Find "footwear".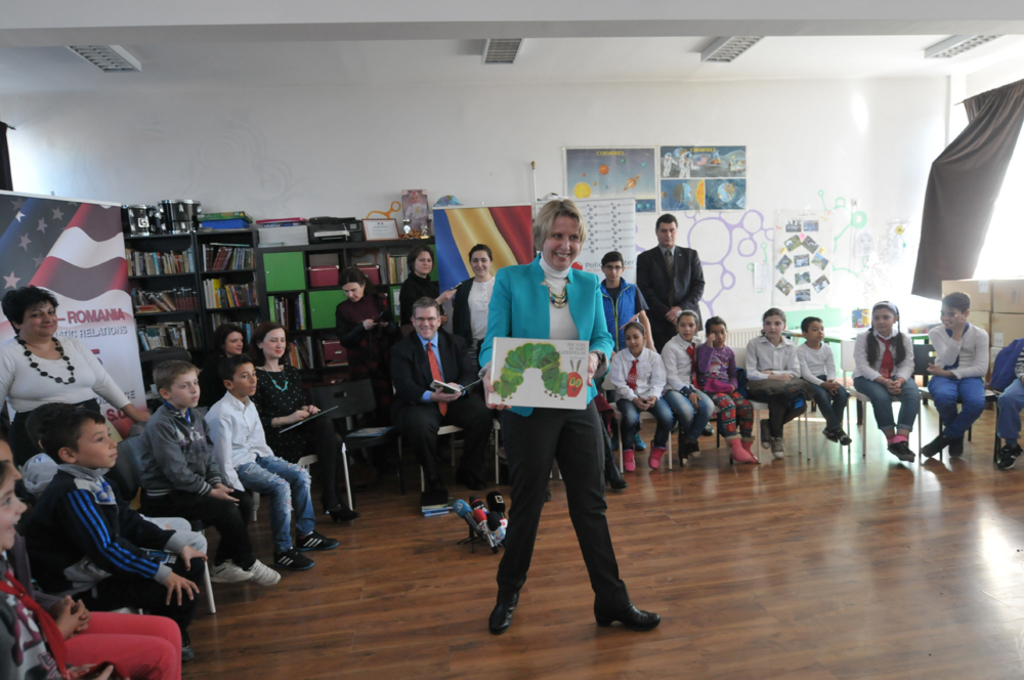
bbox(180, 645, 195, 665).
